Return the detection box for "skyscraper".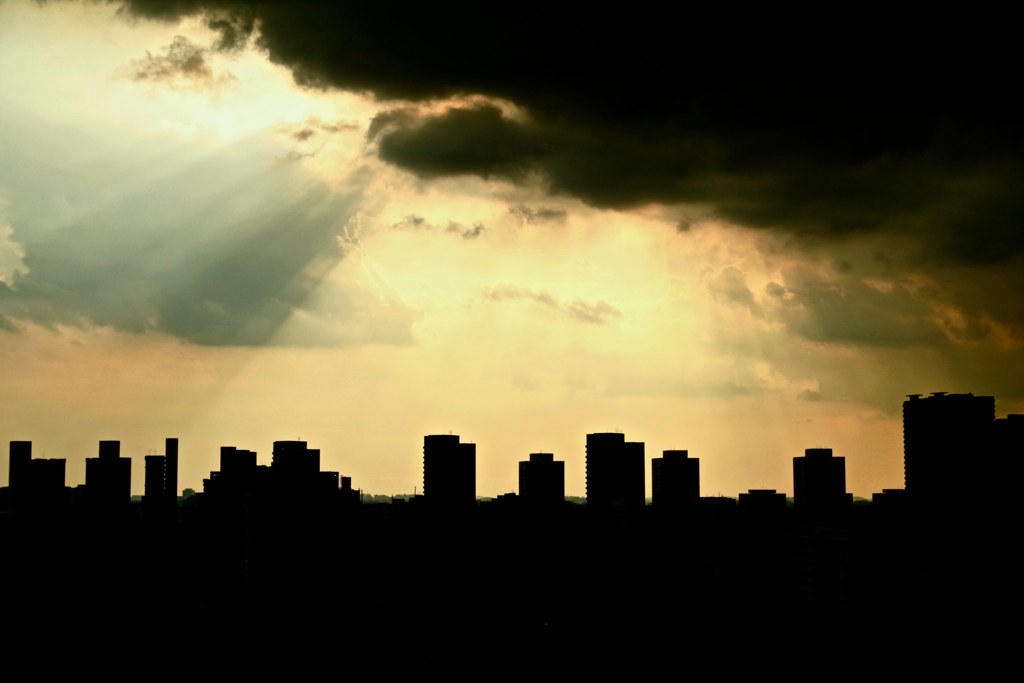
box=[781, 441, 855, 509].
